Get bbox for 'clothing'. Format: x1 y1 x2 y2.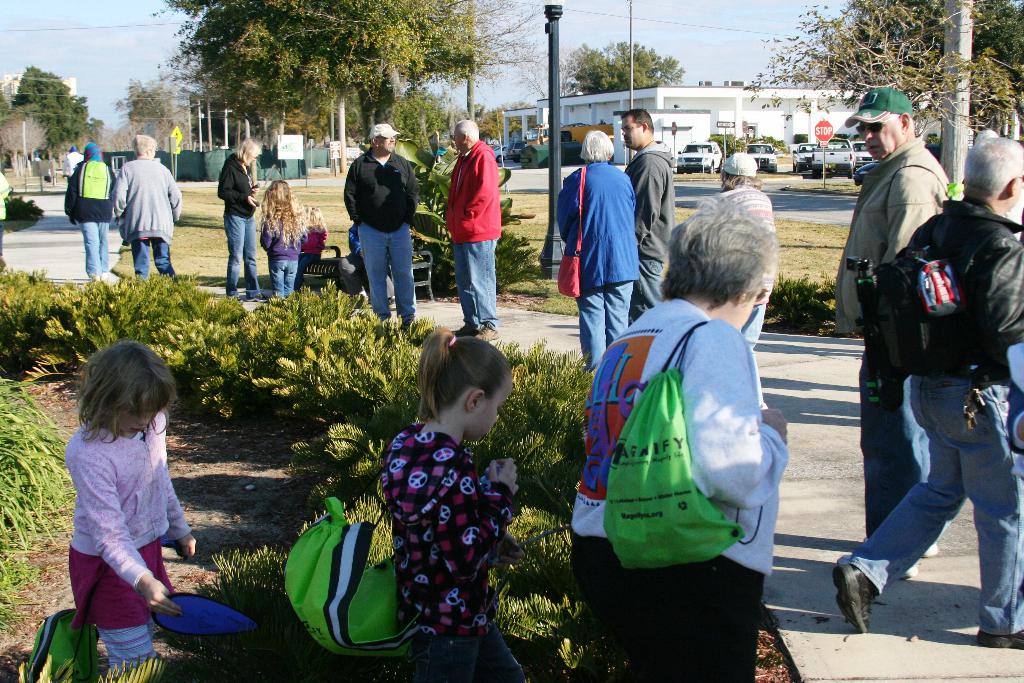
259 203 305 299.
